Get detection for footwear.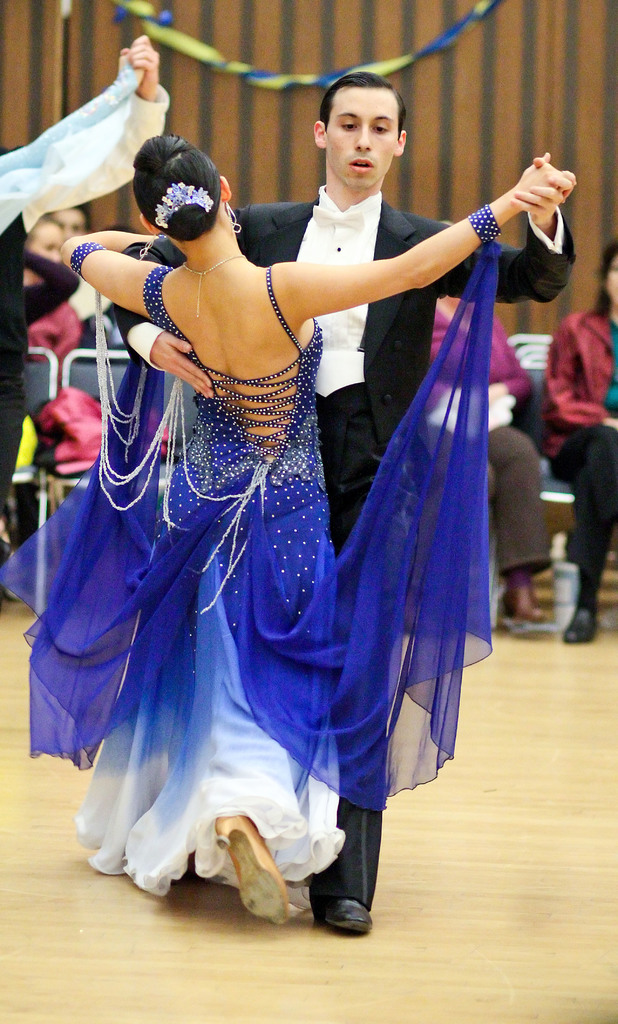
Detection: <box>206,812,291,925</box>.
